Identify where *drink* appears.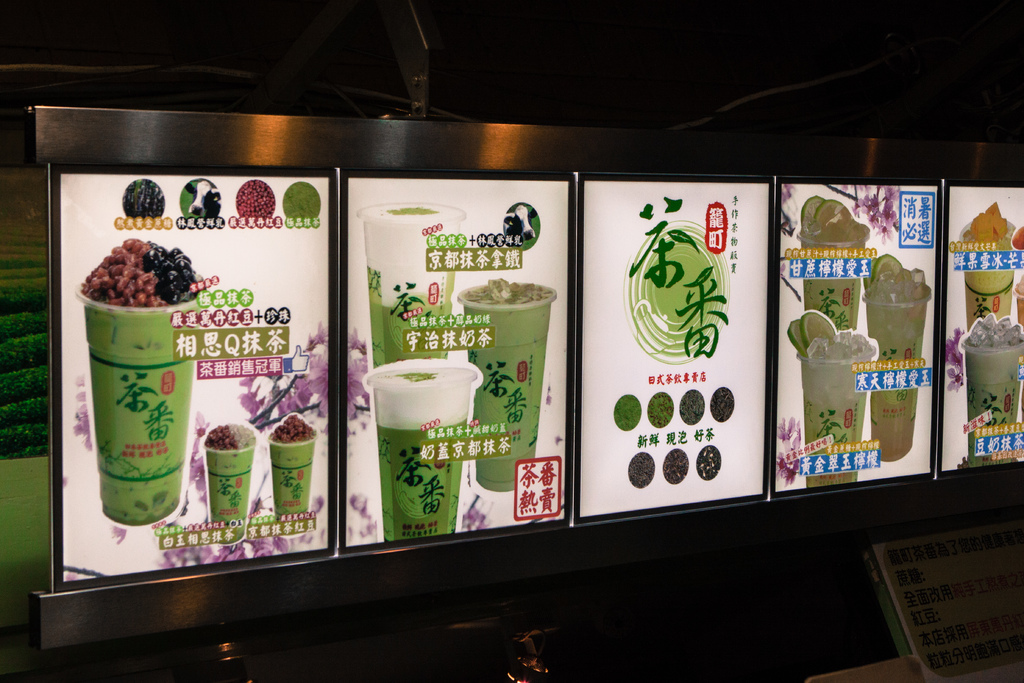
Appears at (x1=374, y1=366, x2=474, y2=530).
